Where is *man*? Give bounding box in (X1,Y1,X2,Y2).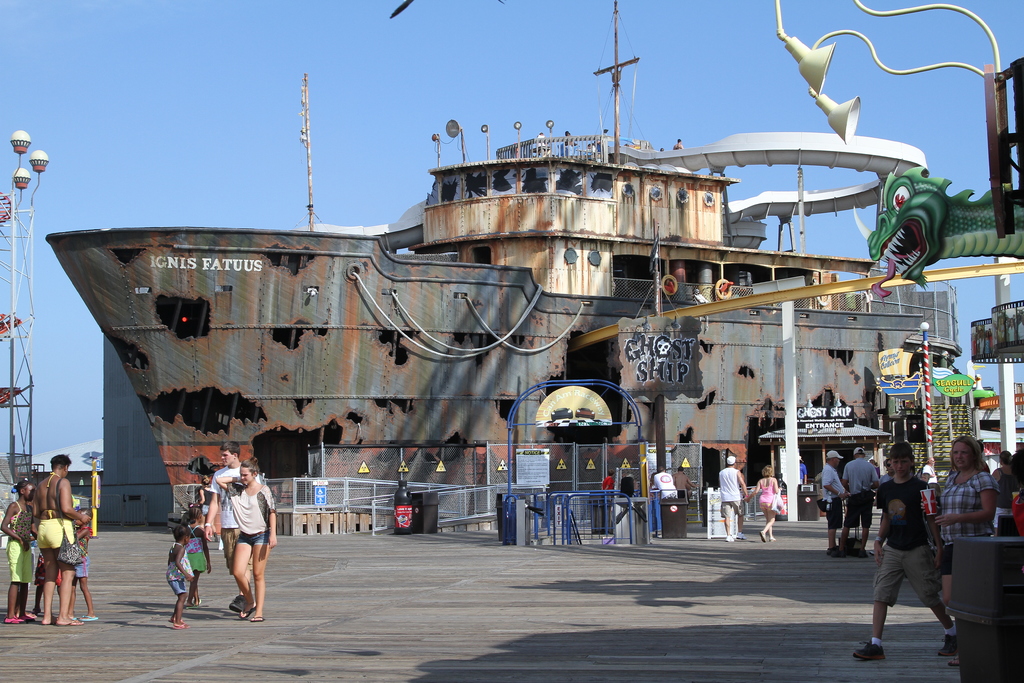
(30,445,89,632).
